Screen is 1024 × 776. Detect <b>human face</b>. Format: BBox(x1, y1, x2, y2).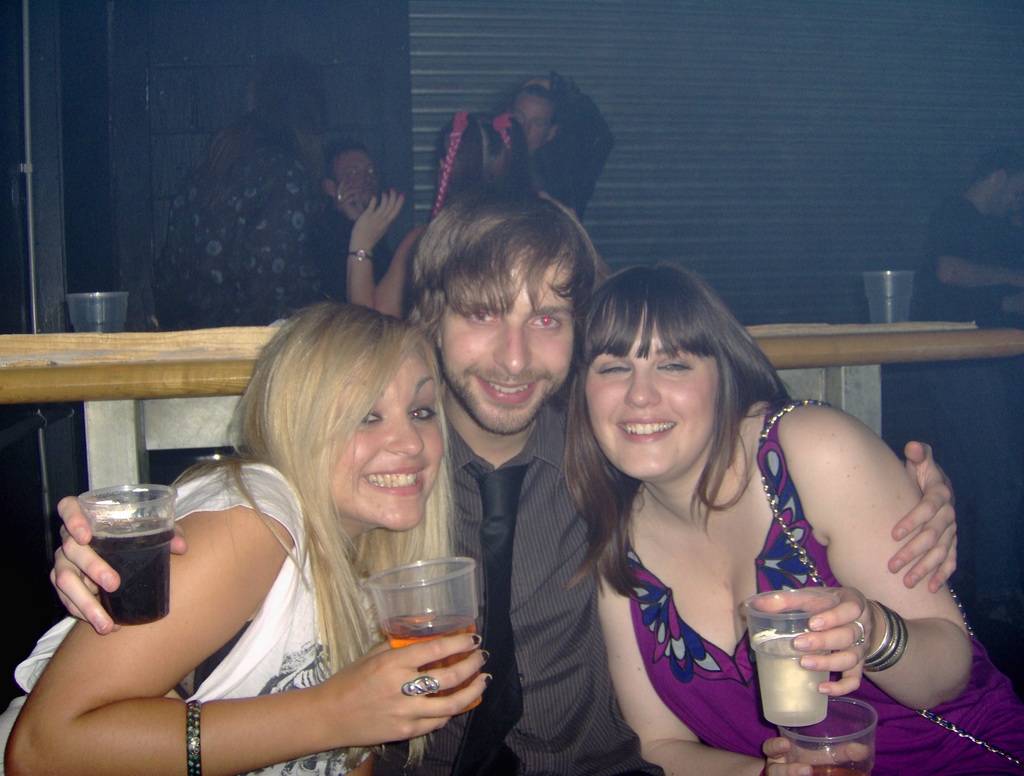
BBox(444, 258, 573, 433).
